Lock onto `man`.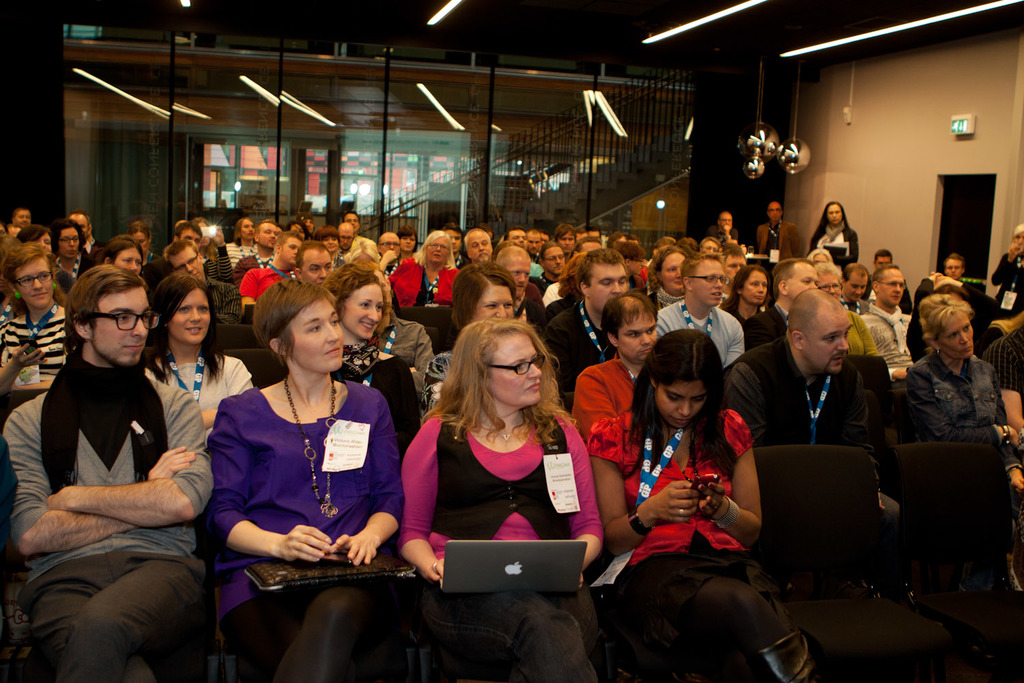
Locked: <region>707, 211, 747, 255</region>.
